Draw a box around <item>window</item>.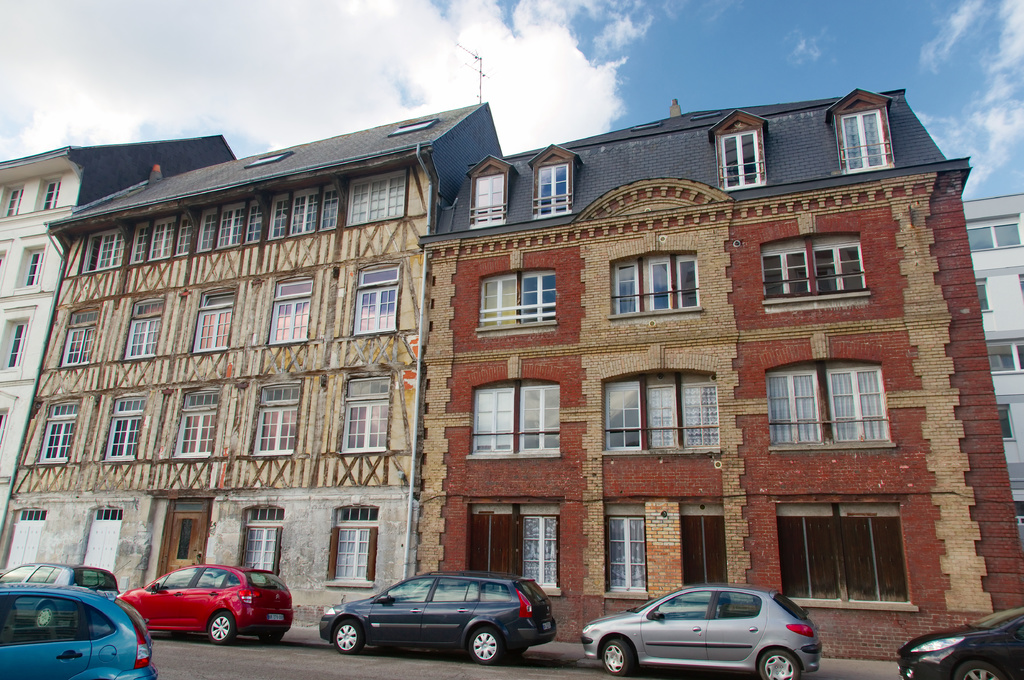
x1=468 y1=381 x2=518 y2=454.
